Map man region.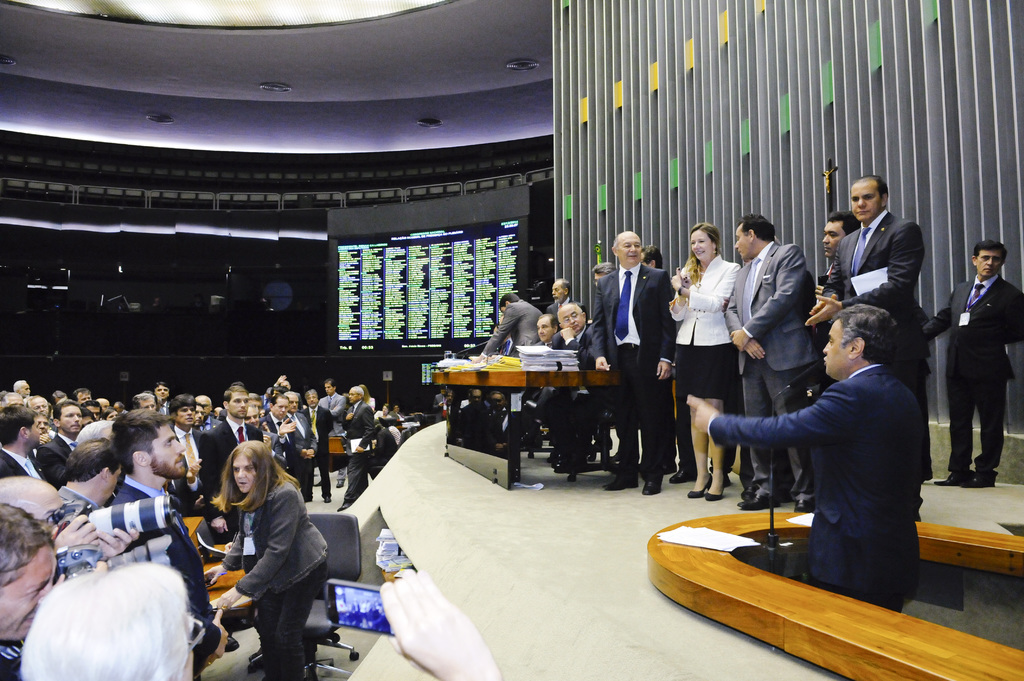
Mapped to (x1=84, y1=399, x2=99, y2=426).
